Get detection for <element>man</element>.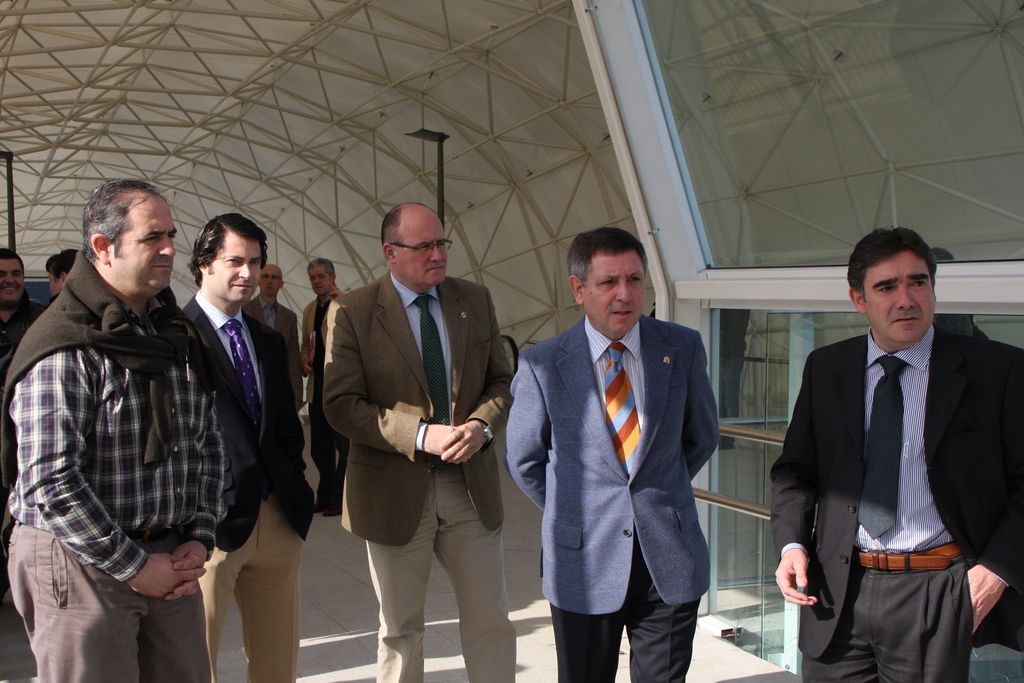
Detection: (left=0, top=249, right=43, bottom=601).
